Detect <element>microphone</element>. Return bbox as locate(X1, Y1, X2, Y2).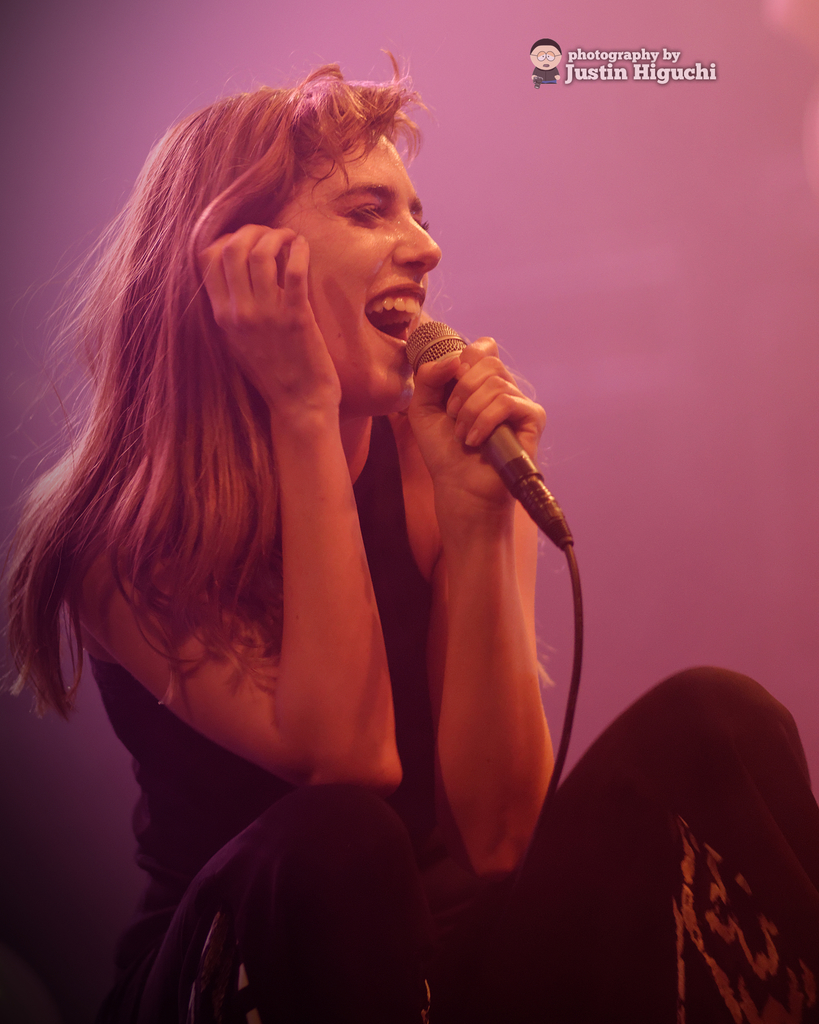
locate(380, 305, 575, 537).
